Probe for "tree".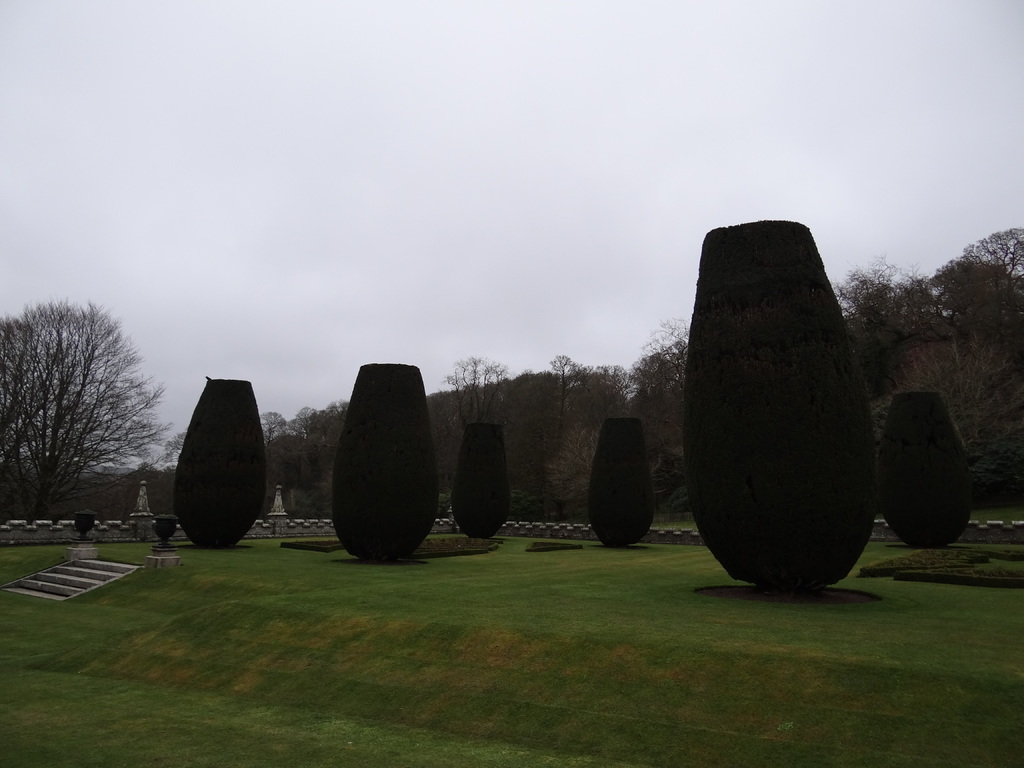
Probe result: 587:413:658:552.
